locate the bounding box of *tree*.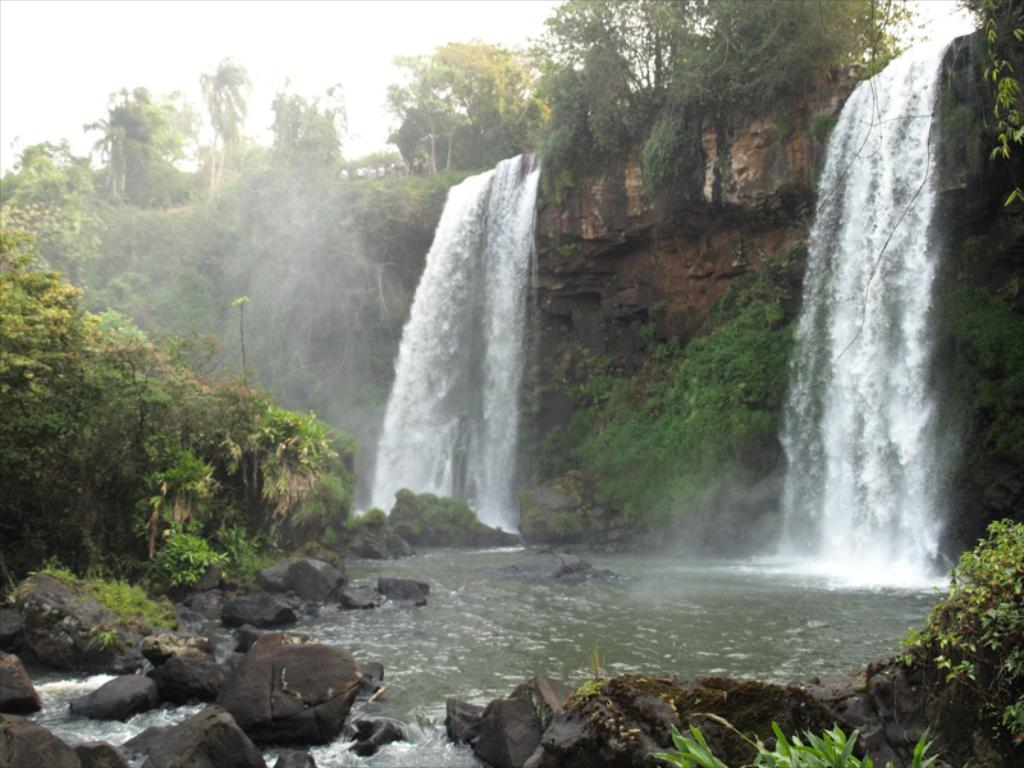
Bounding box: [389,33,540,172].
